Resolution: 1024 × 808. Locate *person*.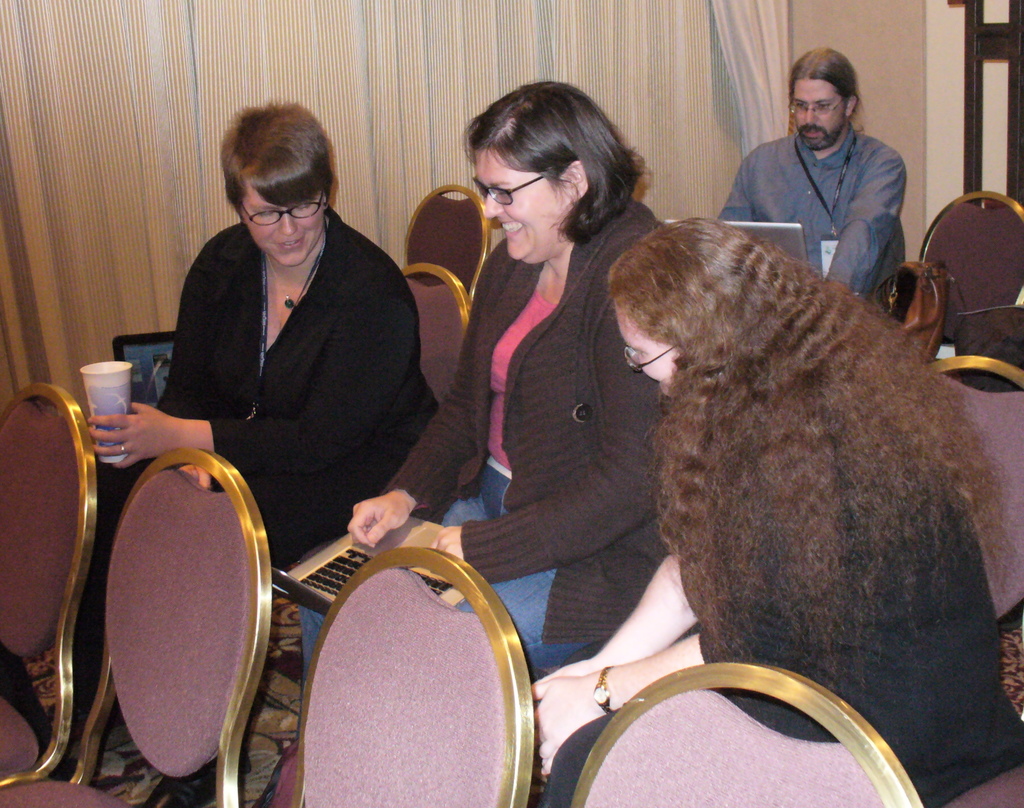
rect(525, 212, 1023, 807).
